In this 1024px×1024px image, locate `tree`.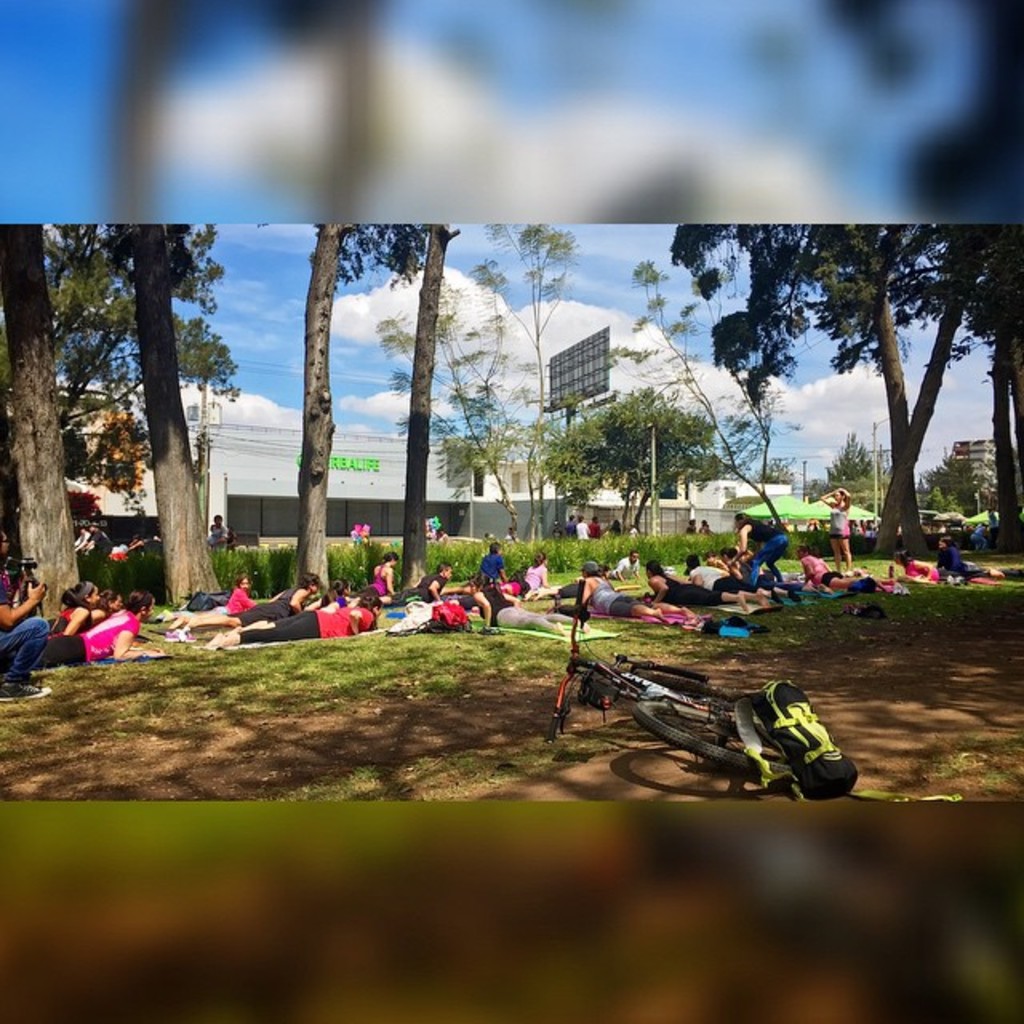
Bounding box: Rect(387, 218, 470, 602).
